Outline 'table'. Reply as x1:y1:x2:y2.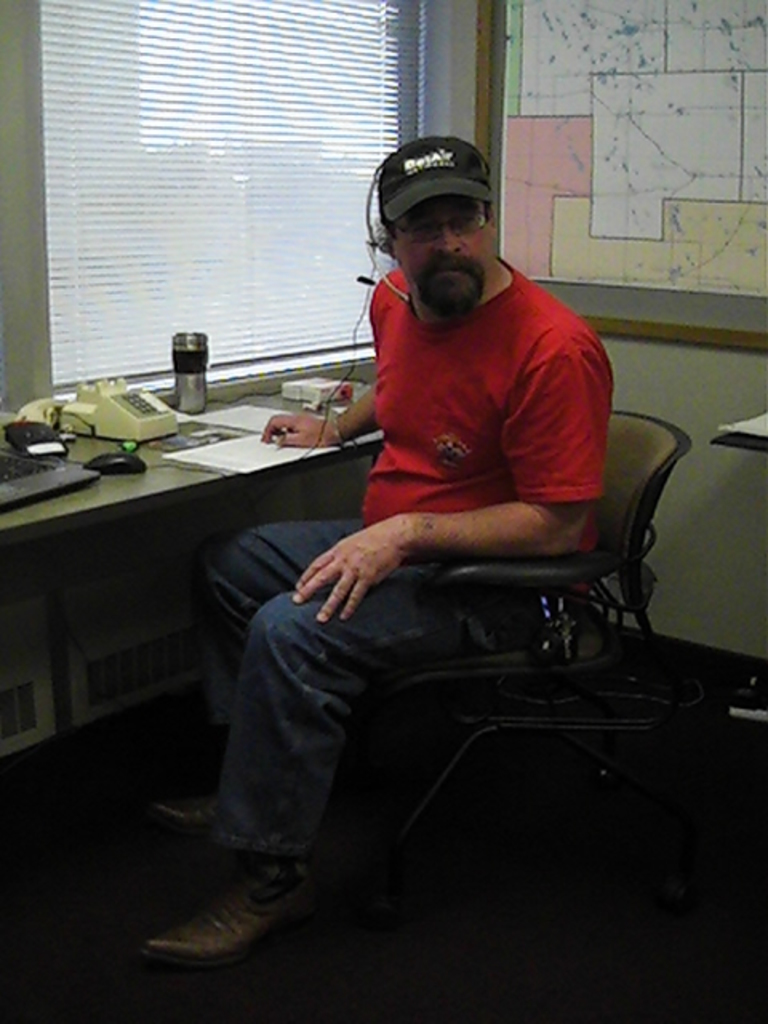
710:411:766:456.
